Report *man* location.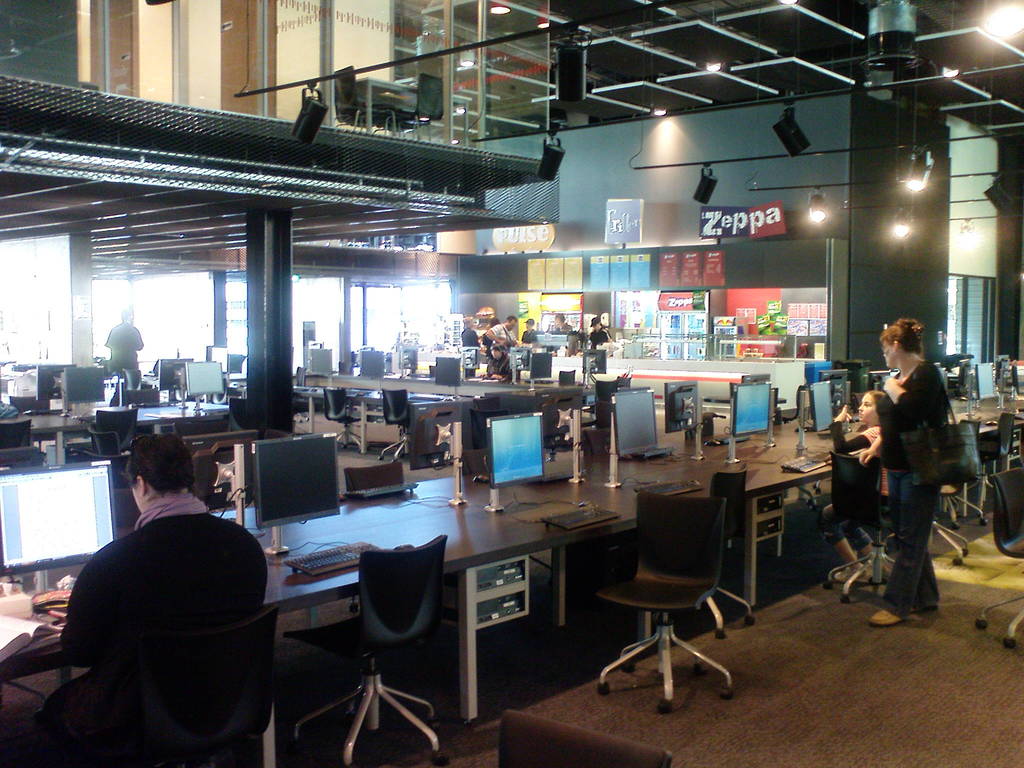
Report: x1=28 y1=433 x2=268 y2=767.
